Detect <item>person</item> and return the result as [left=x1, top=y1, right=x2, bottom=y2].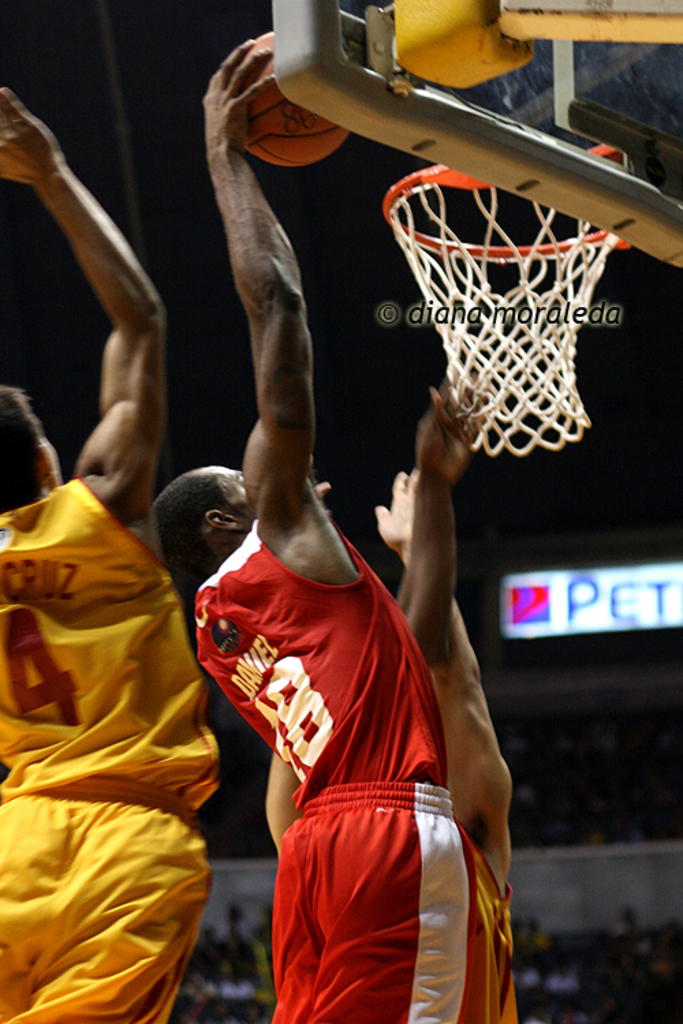
[left=150, top=37, right=497, bottom=1023].
